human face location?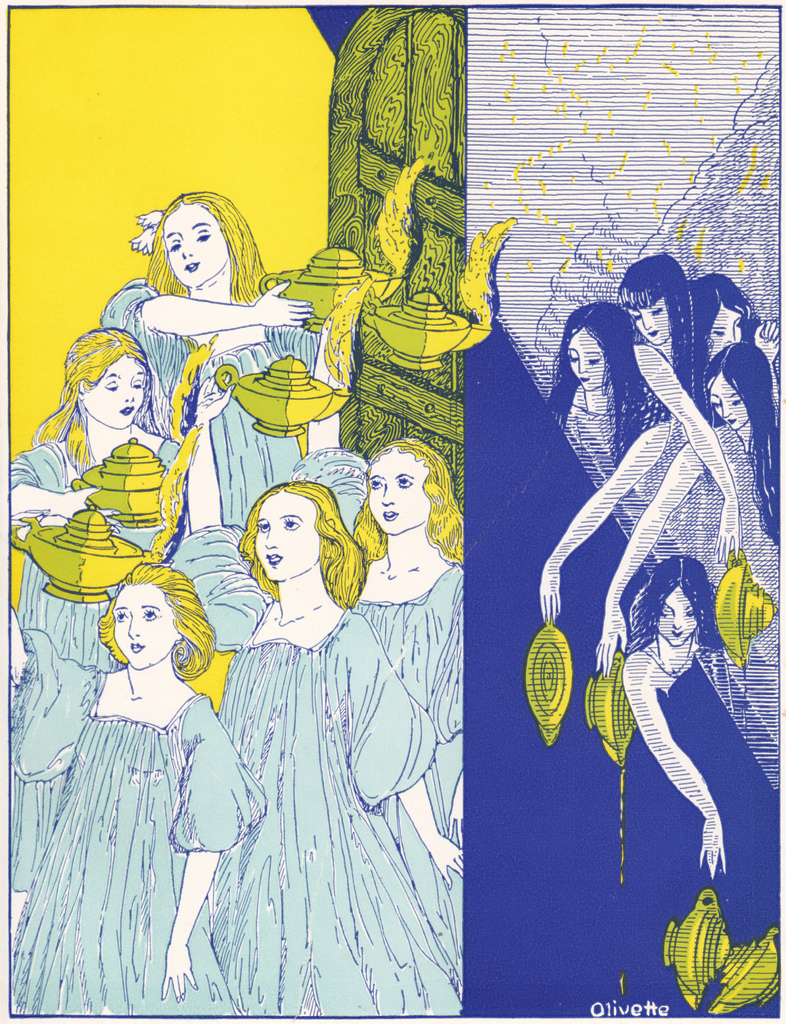
{"left": 713, "top": 308, "right": 742, "bottom": 356}
